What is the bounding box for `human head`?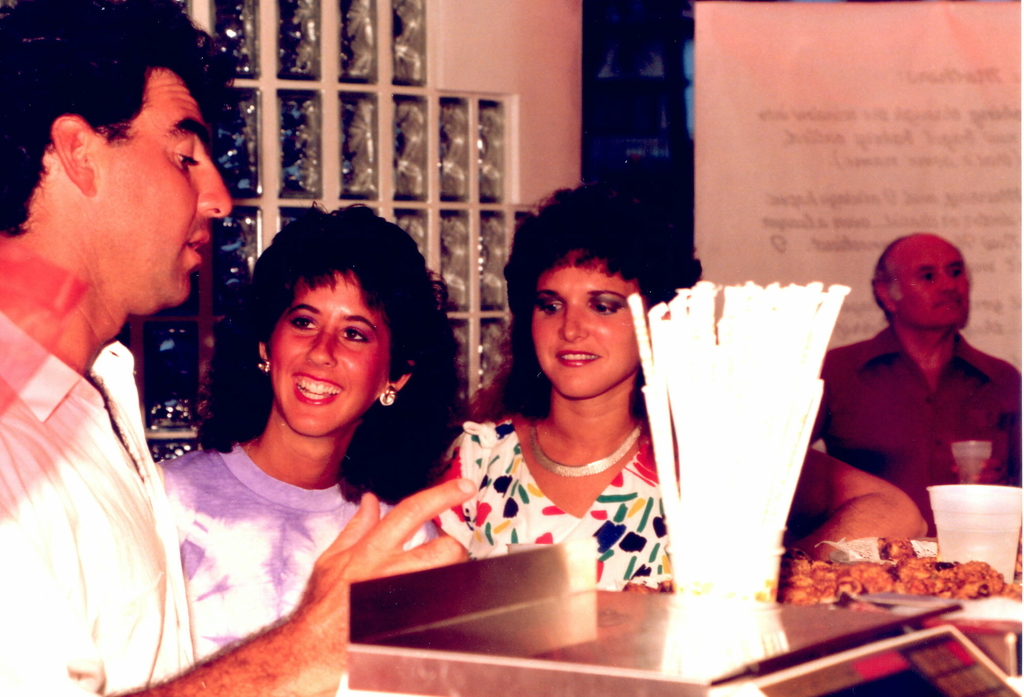
<region>0, 40, 234, 306</region>.
